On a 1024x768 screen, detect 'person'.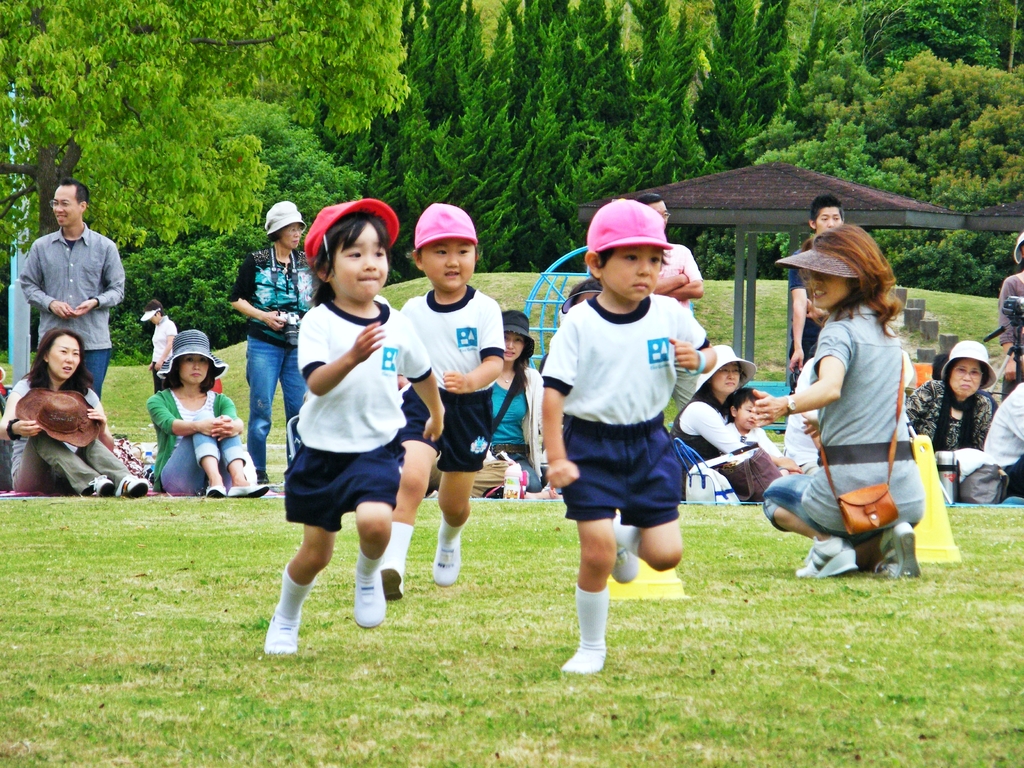
<region>380, 198, 504, 604</region>.
